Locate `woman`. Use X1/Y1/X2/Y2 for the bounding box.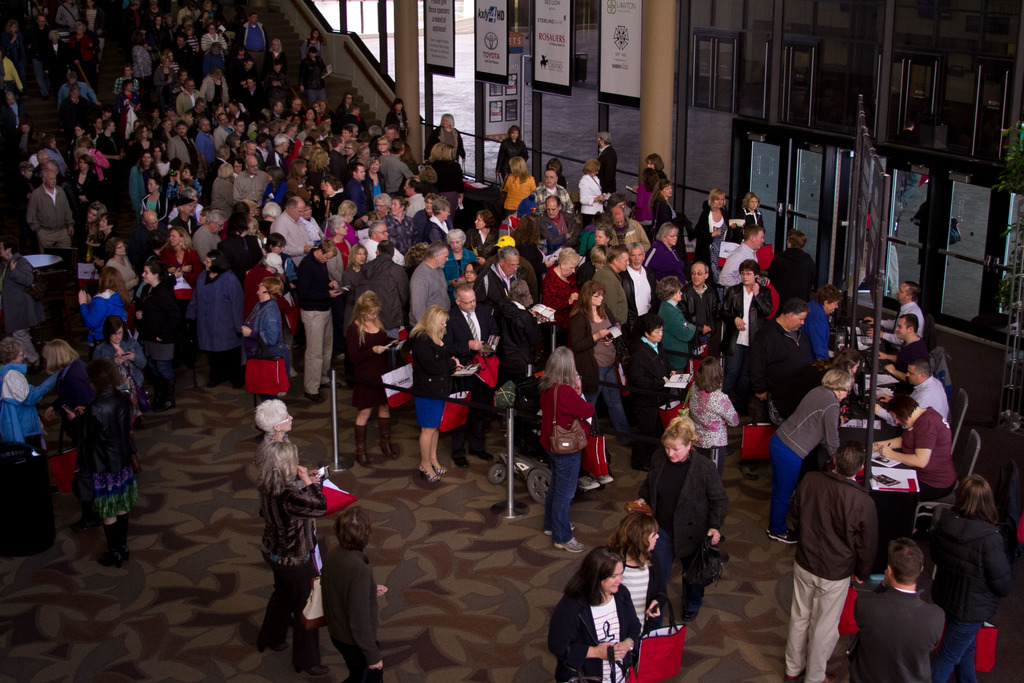
362/155/391/211.
